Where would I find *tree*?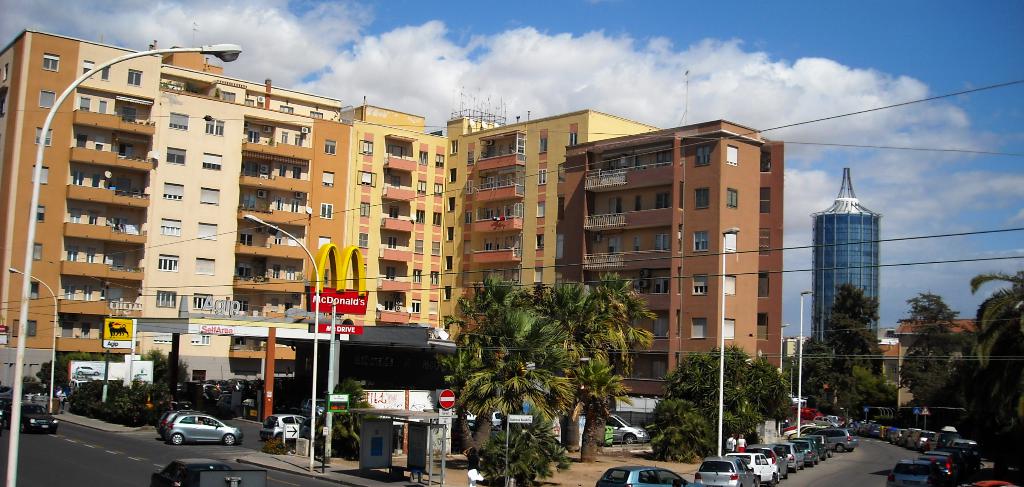
At left=901, top=269, right=1023, bottom=475.
